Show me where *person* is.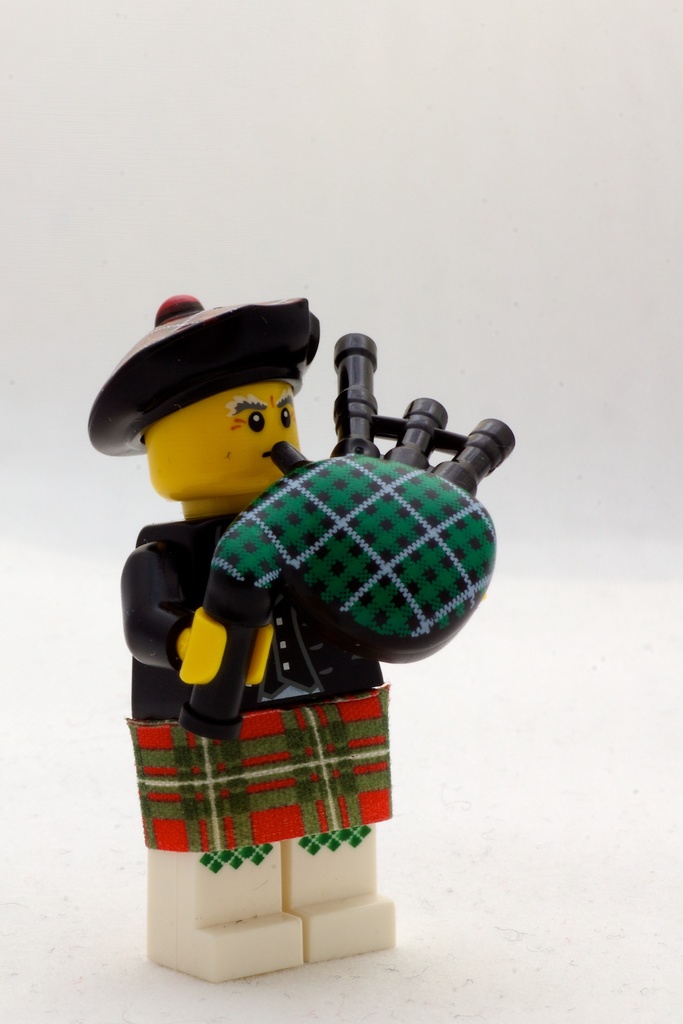
*person* is at 107:380:502:956.
